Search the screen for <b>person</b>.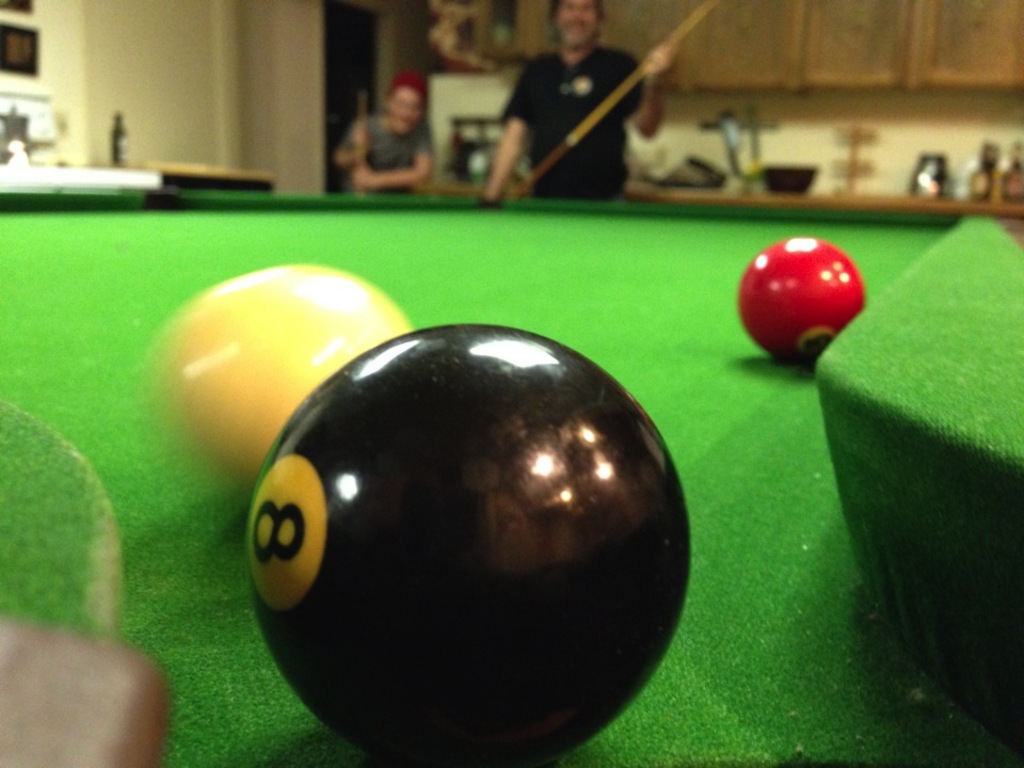
Found at <region>478, 0, 682, 198</region>.
